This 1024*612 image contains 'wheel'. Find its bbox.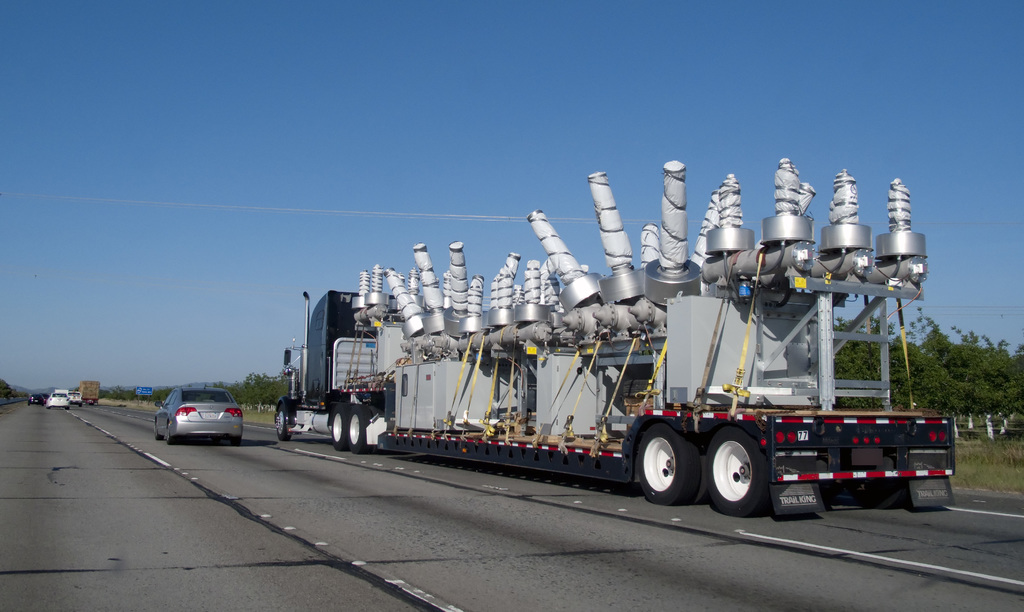
rect(849, 478, 905, 507).
